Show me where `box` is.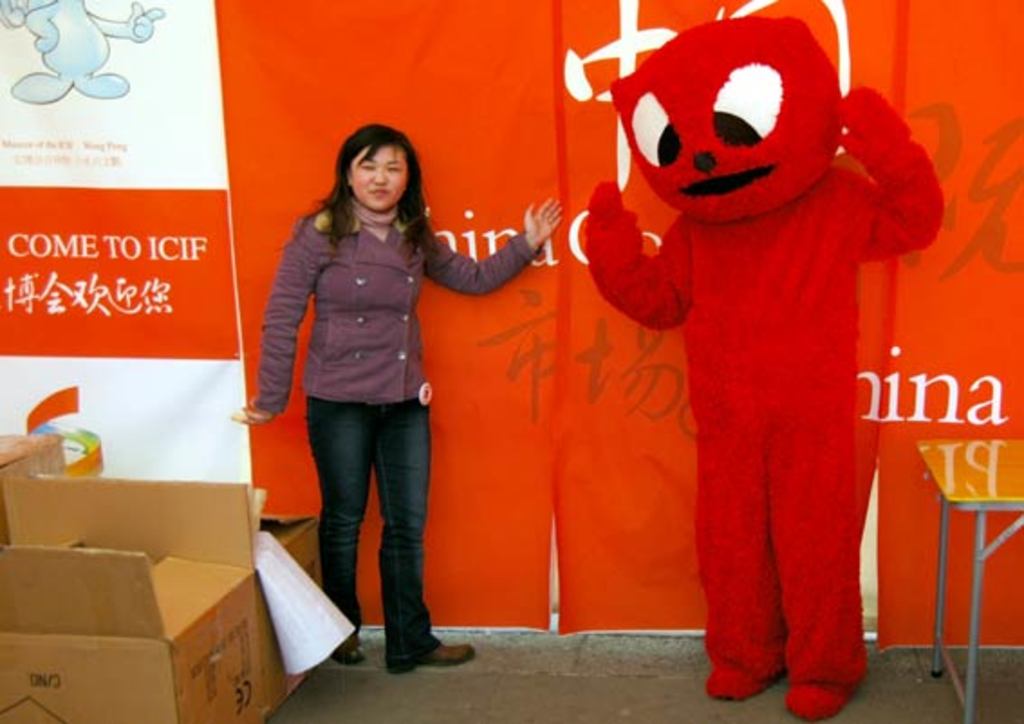
`box` is at (247,509,325,715).
